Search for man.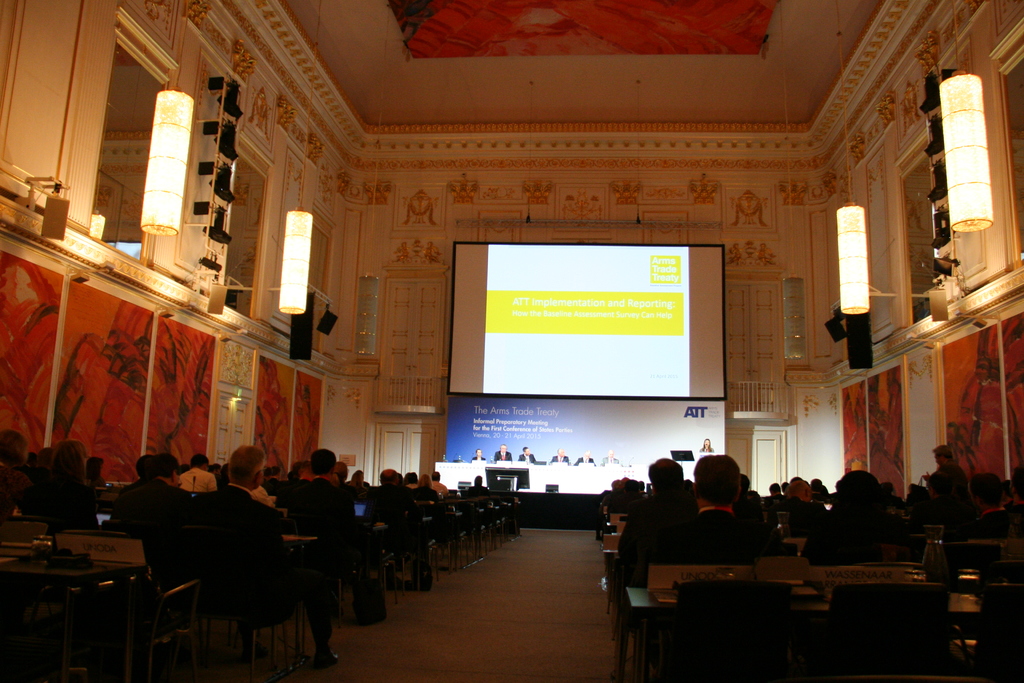
Found at (179, 456, 214, 493).
